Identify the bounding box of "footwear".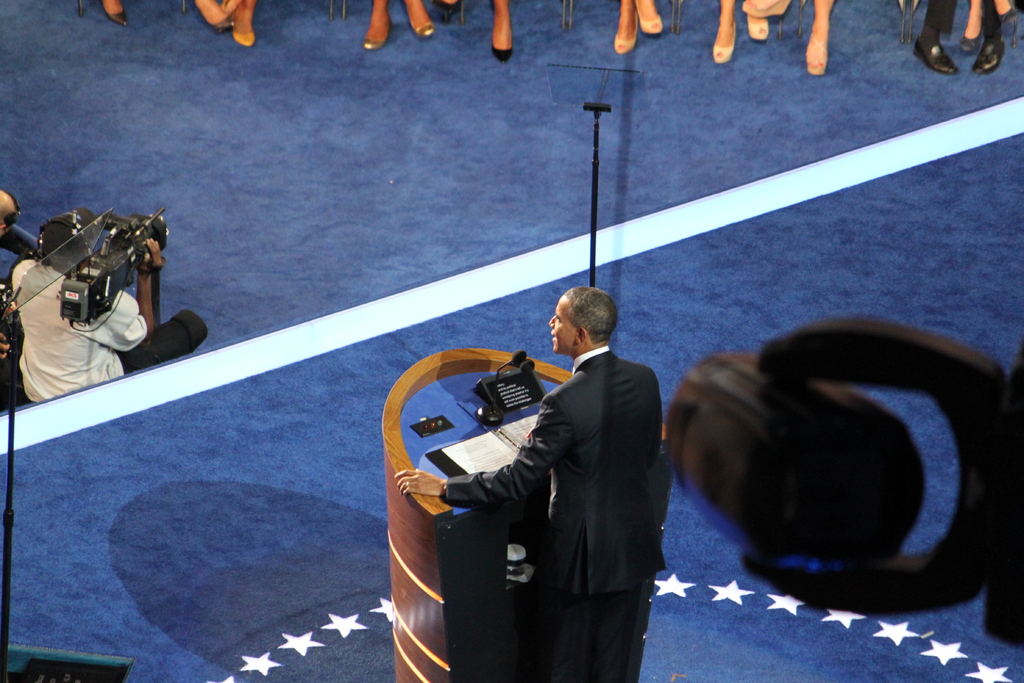
[left=612, top=12, right=637, bottom=53].
